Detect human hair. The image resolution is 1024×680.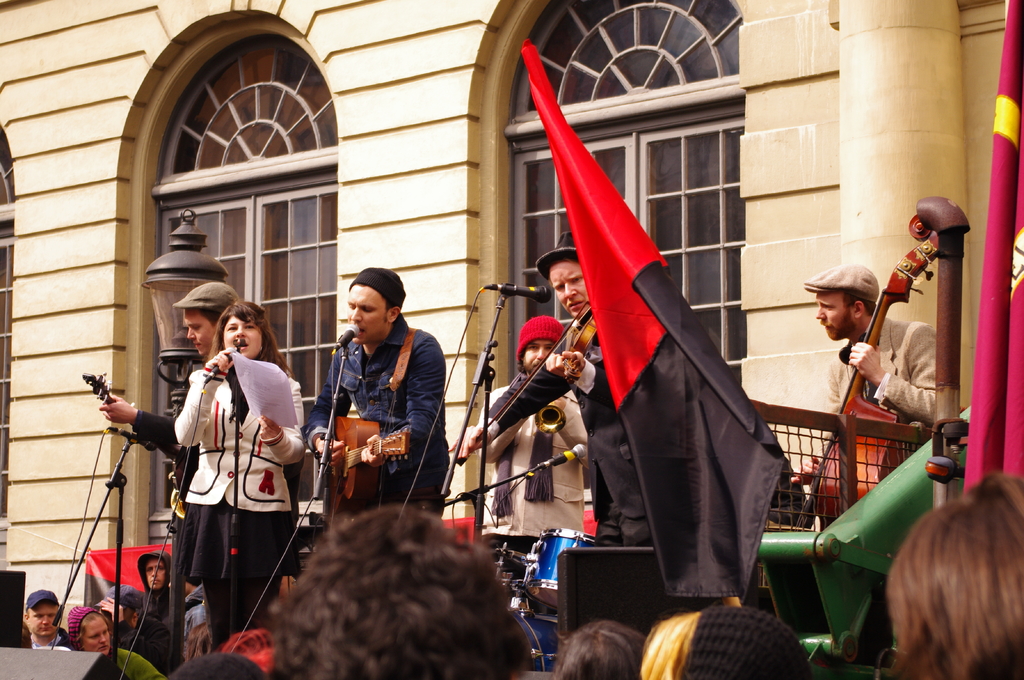
[200,311,225,337].
